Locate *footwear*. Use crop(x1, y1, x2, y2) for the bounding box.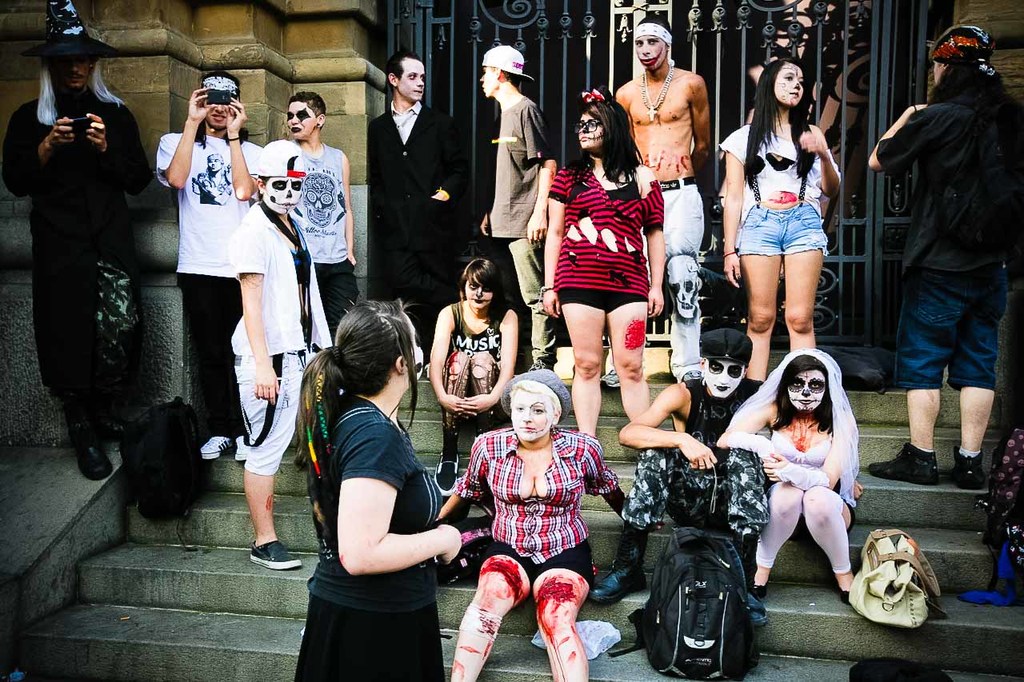
crop(593, 528, 643, 602).
